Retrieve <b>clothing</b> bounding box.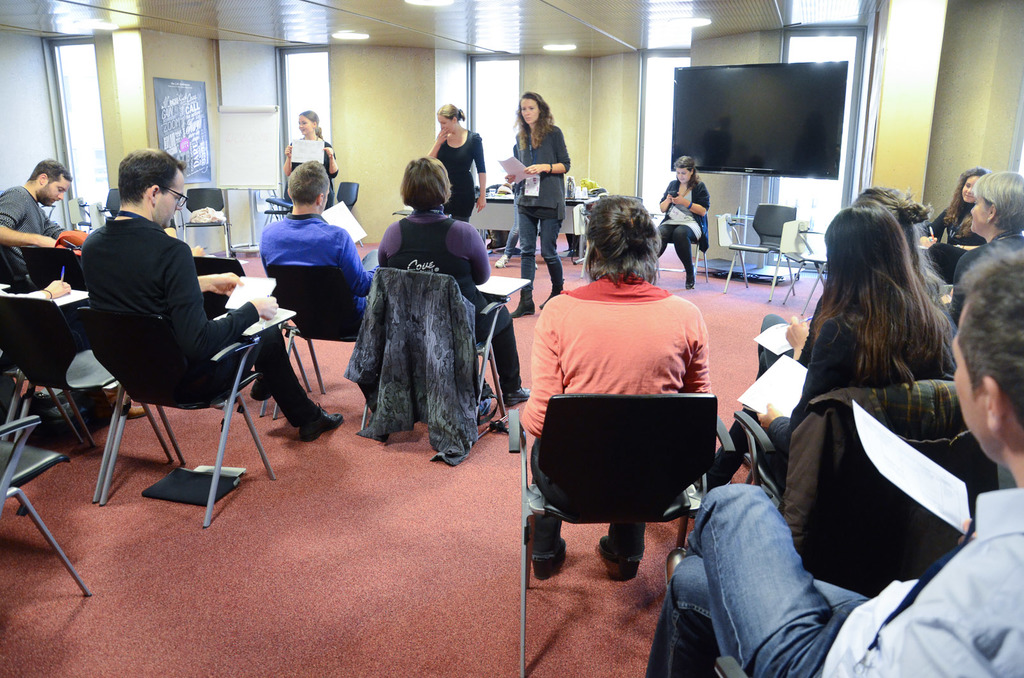
Bounding box: box=[700, 305, 957, 490].
